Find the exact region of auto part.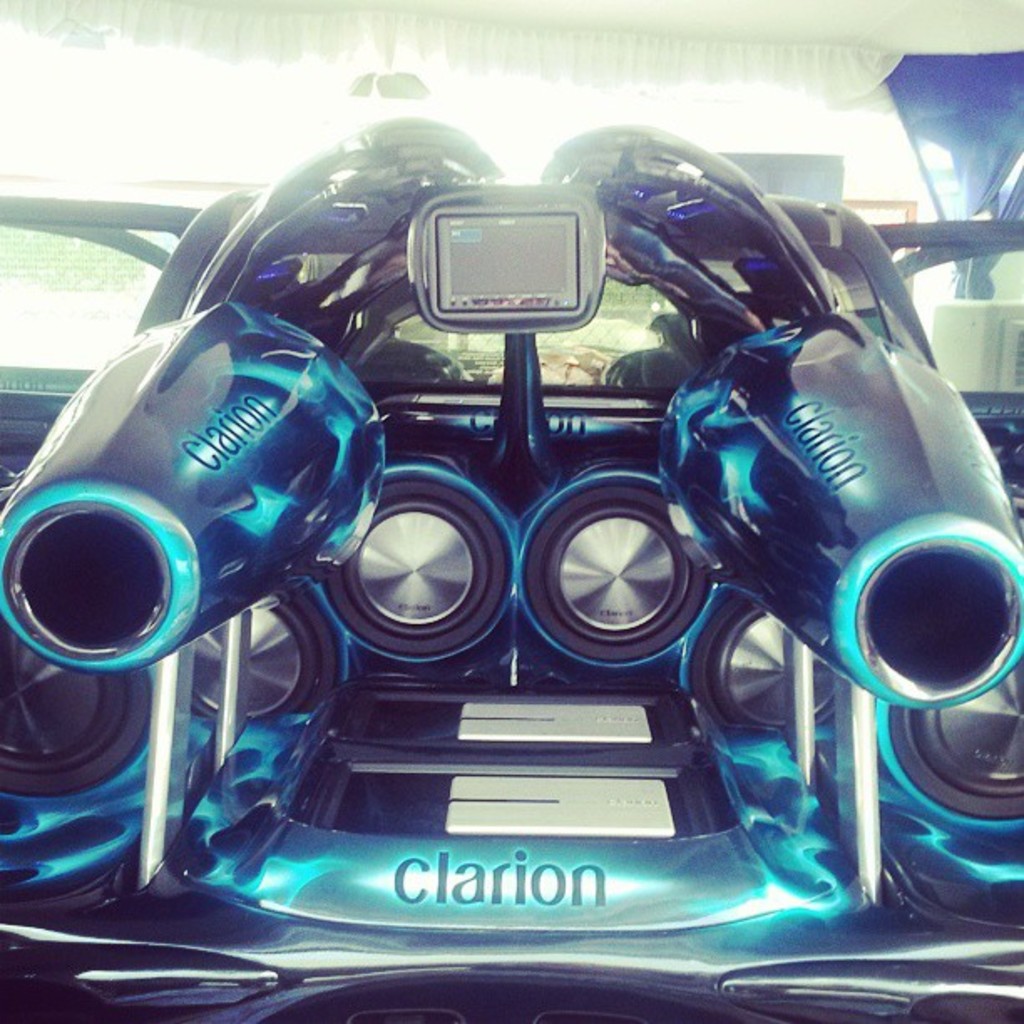
Exact region: [x1=0, y1=117, x2=1022, y2=1022].
